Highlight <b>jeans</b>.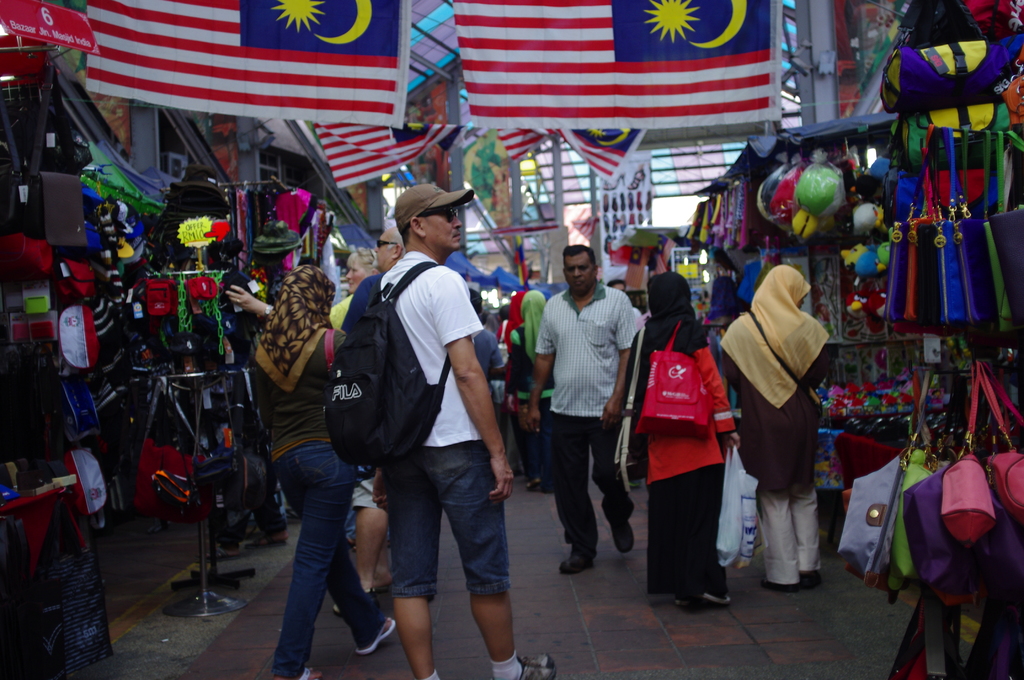
Highlighted region: left=523, top=392, right=549, bottom=482.
